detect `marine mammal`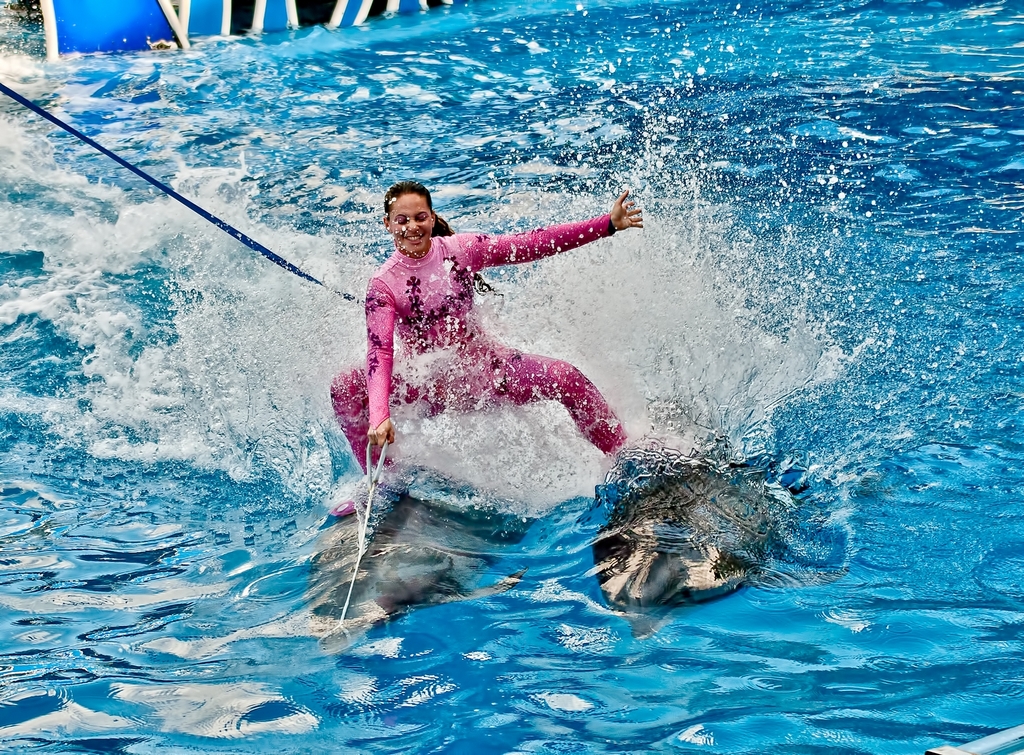
593, 454, 832, 616
